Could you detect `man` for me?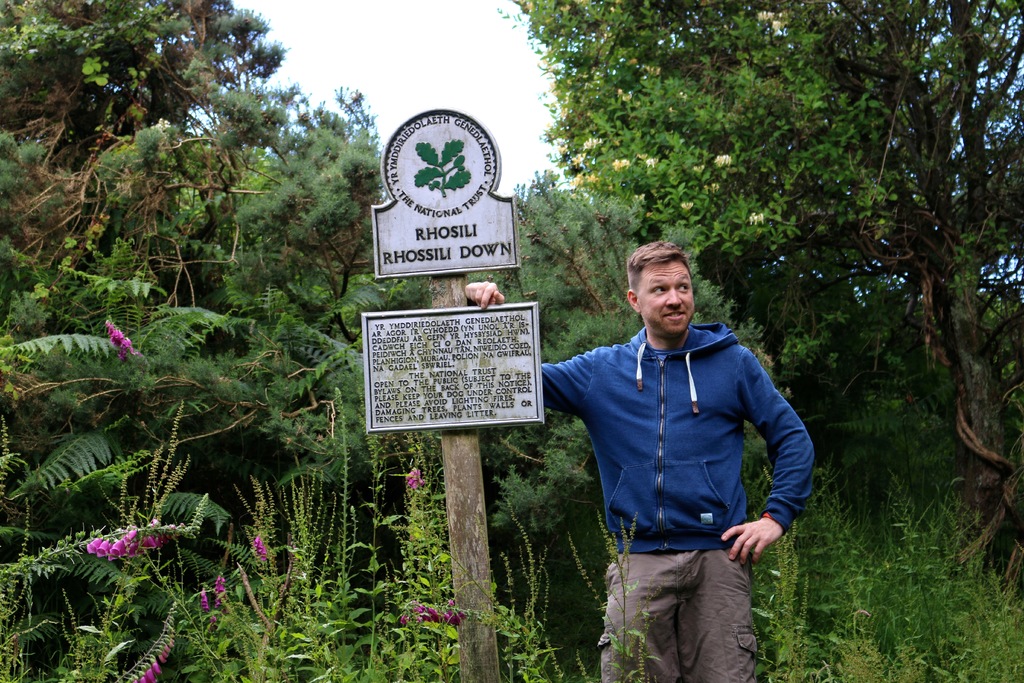
Detection result: crop(554, 231, 824, 657).
